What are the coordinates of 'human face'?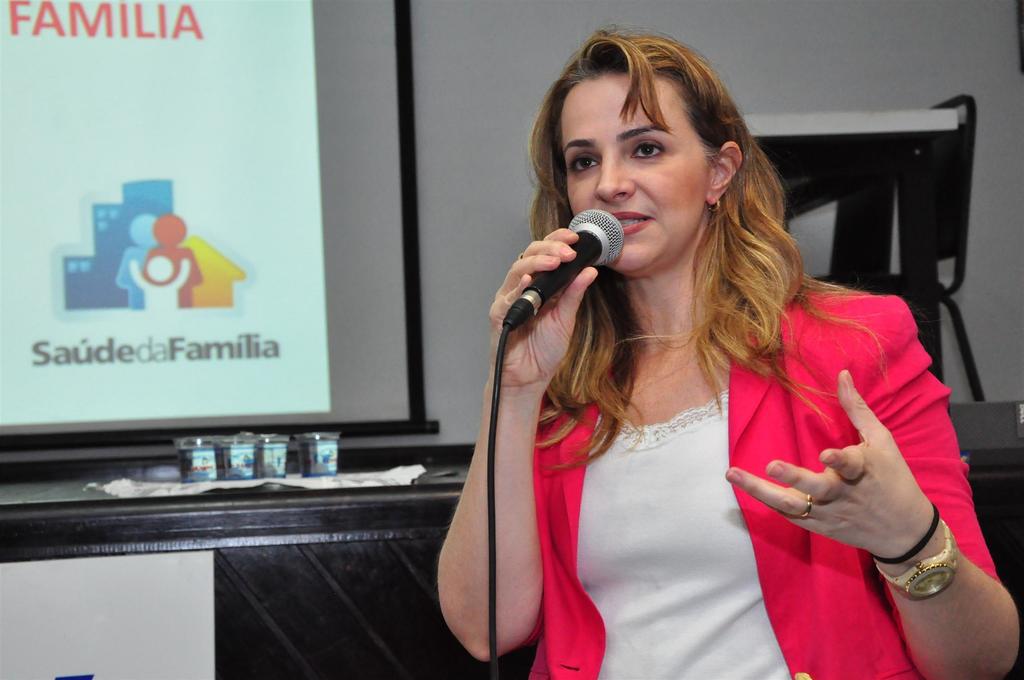
locate(563, 77, 701, 271).
